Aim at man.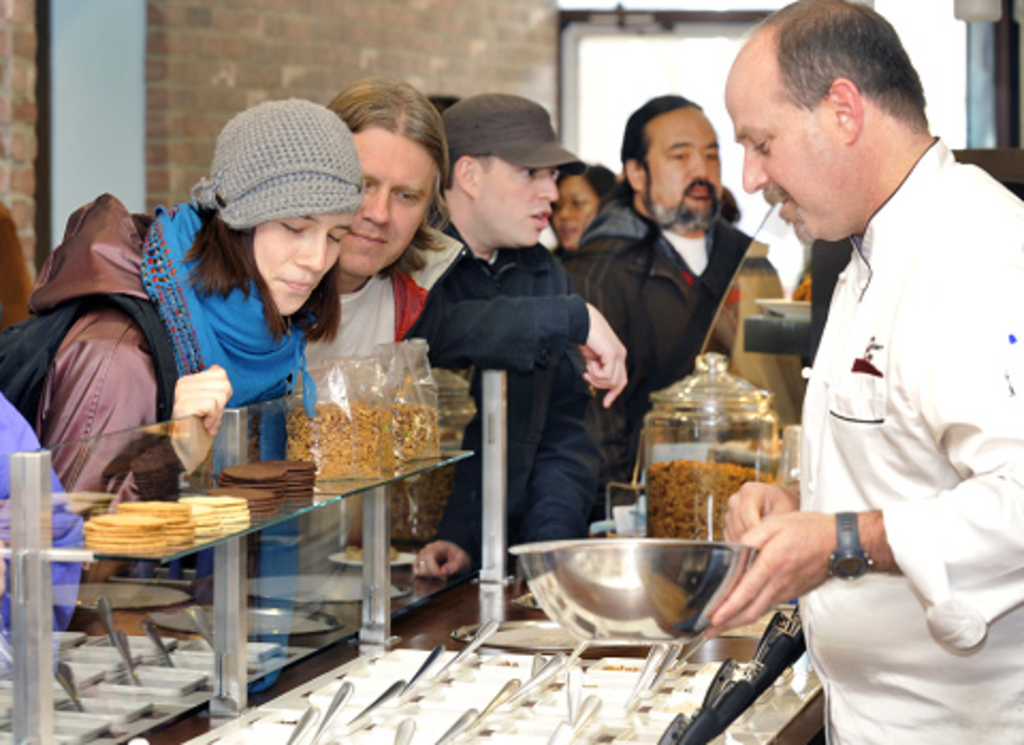
Aimed at bbox=(282, 77, 467, 604).
